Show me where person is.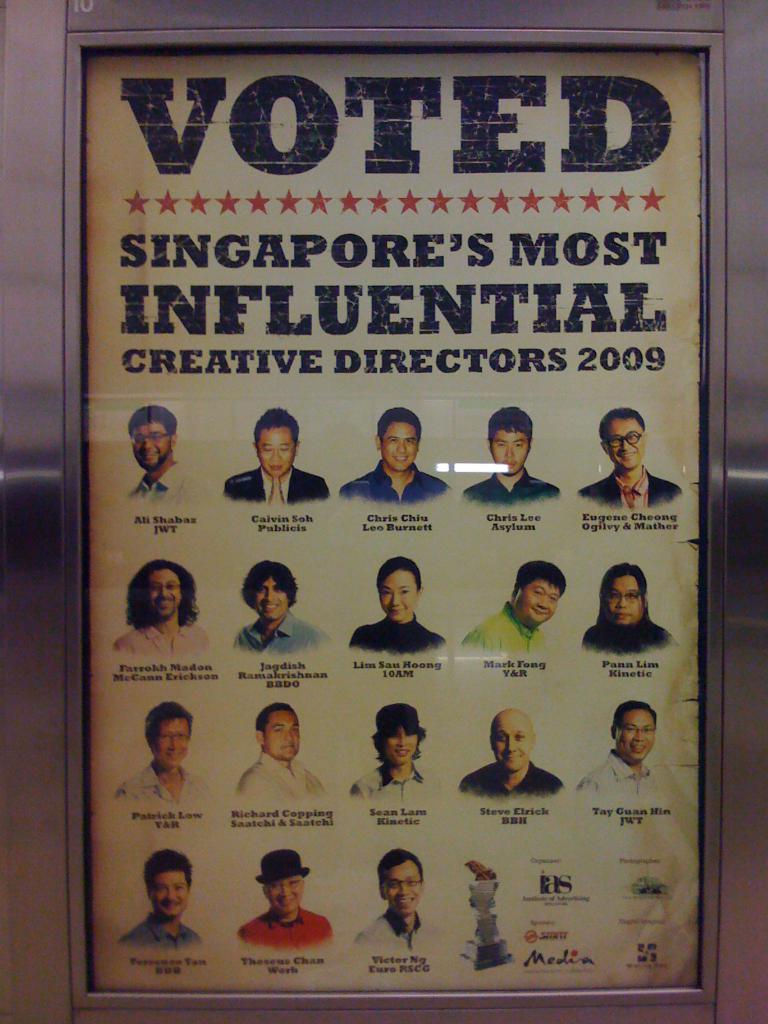
person is at bbox=(352, 847, 448, 954).
